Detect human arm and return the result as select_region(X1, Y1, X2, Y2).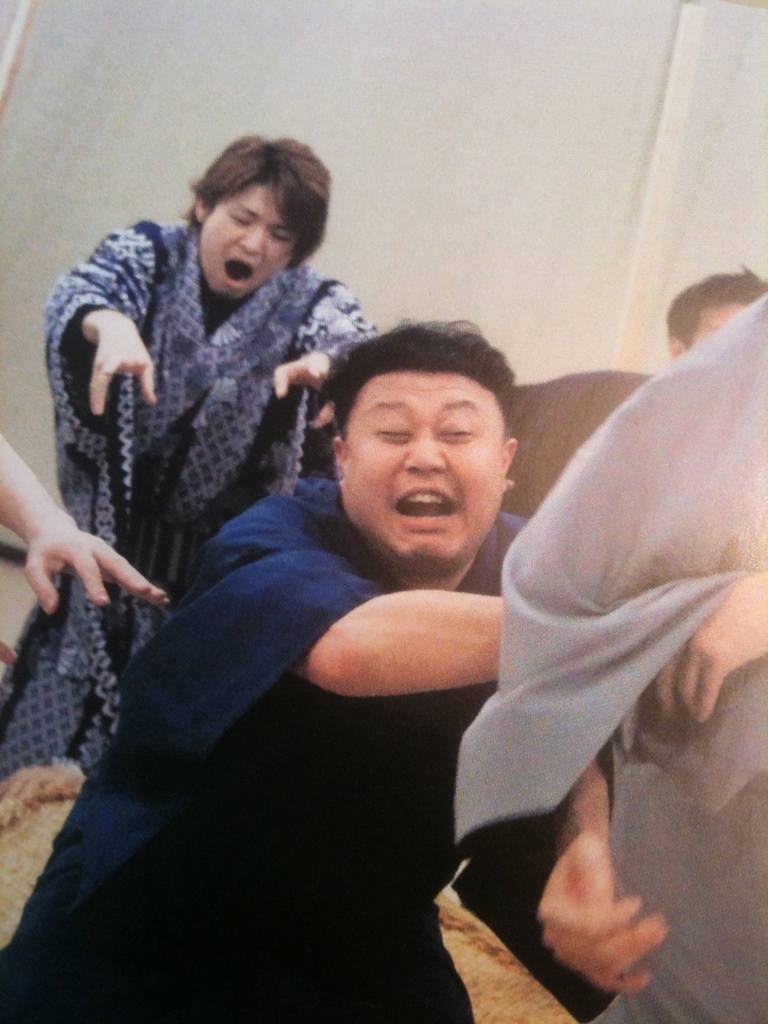
select_region(538, 755, 671, 1001).
